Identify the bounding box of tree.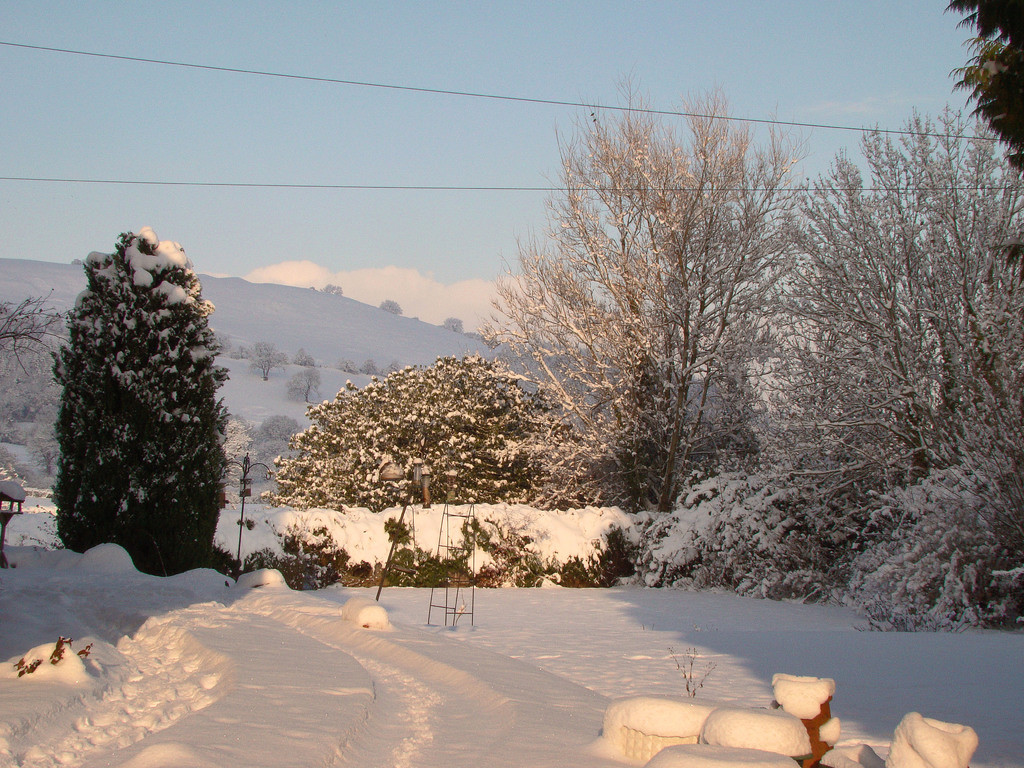
left=43, top=218, right=228, bottom=563.
